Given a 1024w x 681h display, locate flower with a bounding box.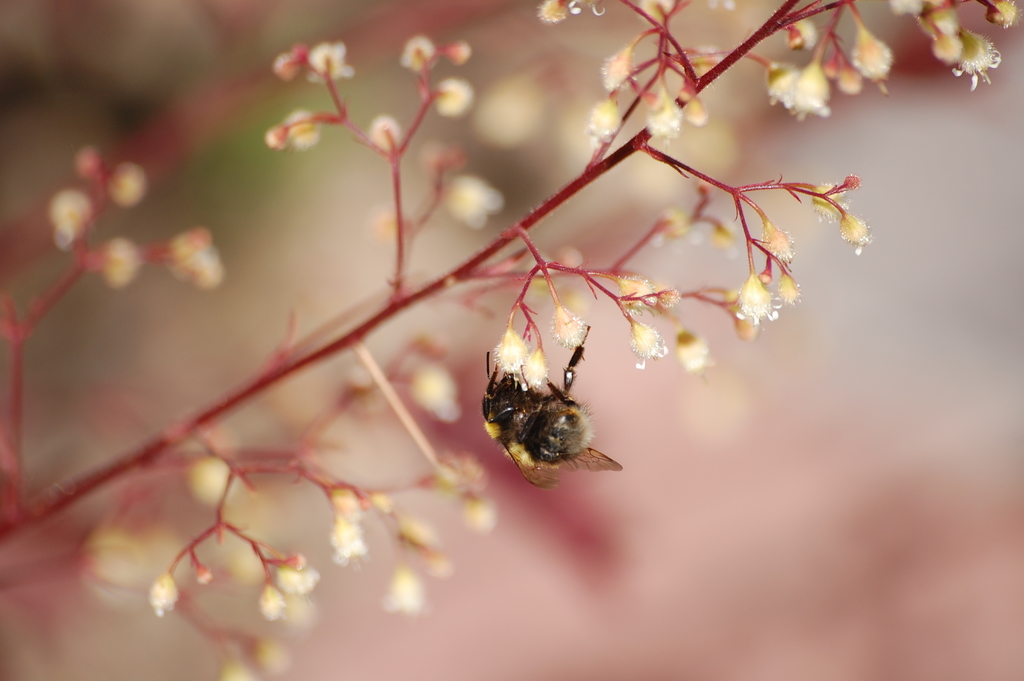
Located: locate(75, 145, 100, 180).
